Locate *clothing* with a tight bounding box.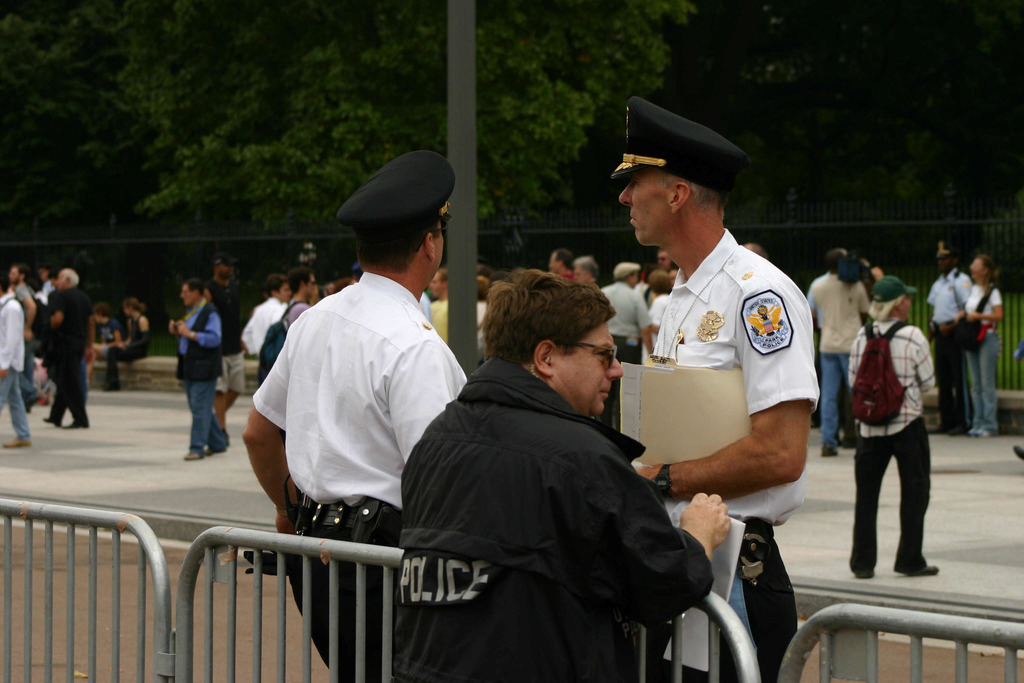
l=809, t=342, r=855, b=448.
